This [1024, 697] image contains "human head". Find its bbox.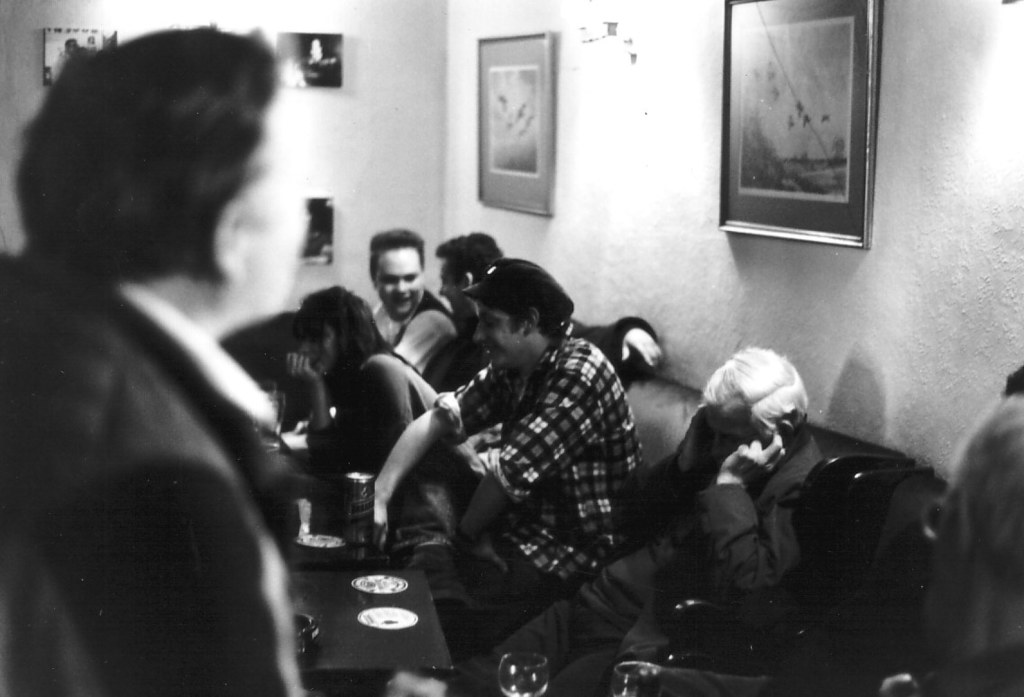
left=433, top=232, right=501, bottom=323.
